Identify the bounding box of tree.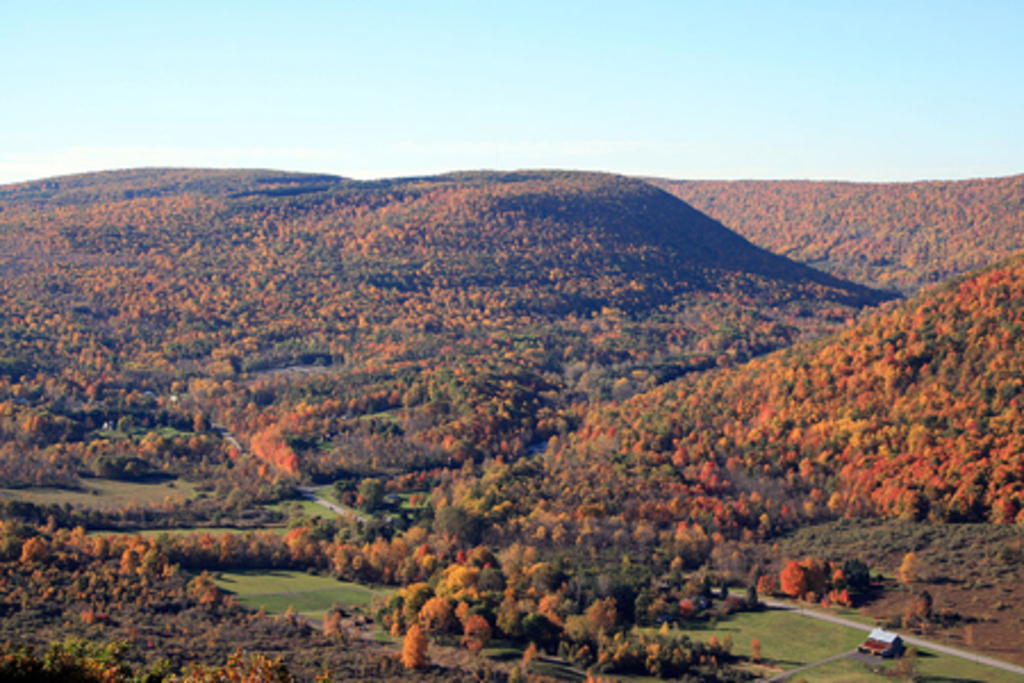
960 622 981 663.
